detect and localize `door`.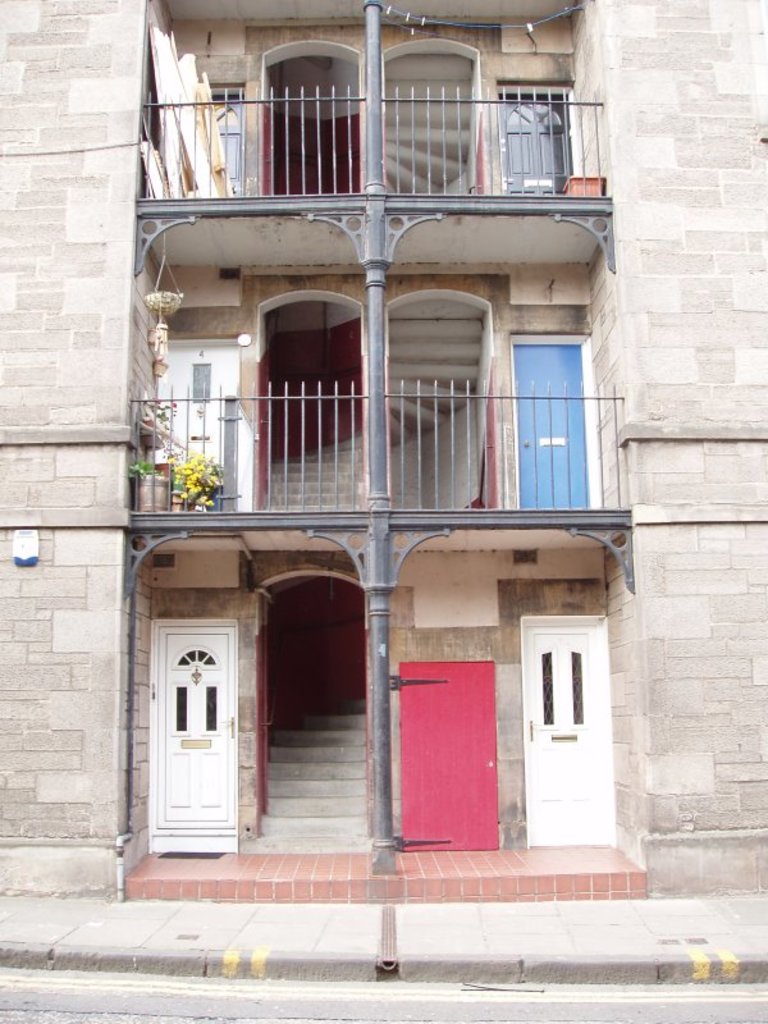
Localized at 524/625/609/845.
